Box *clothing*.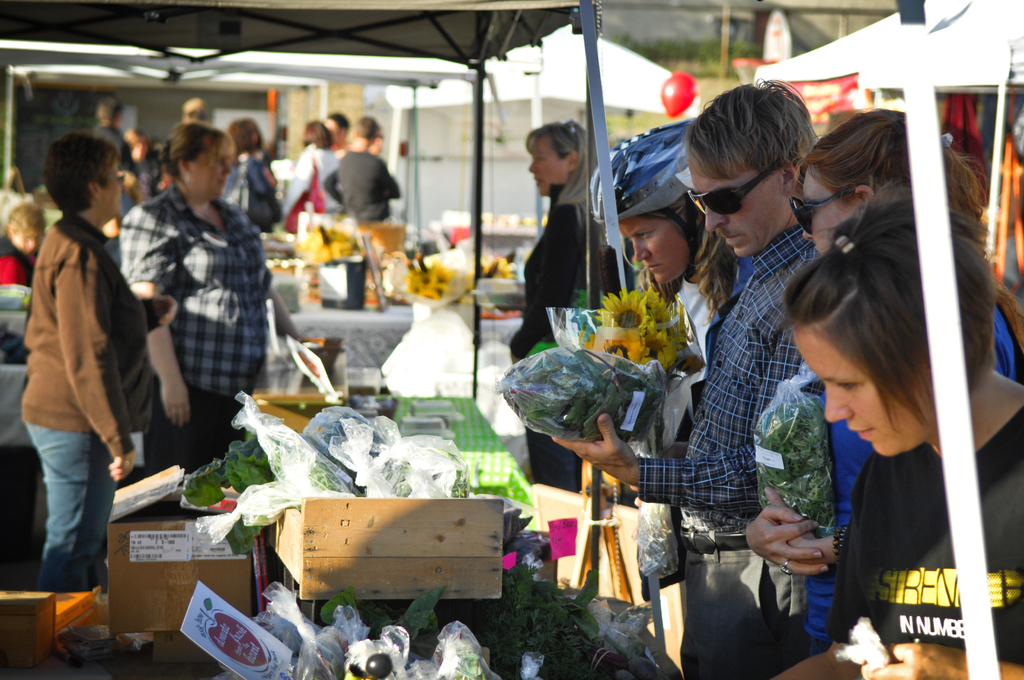
620,271,724,615.
